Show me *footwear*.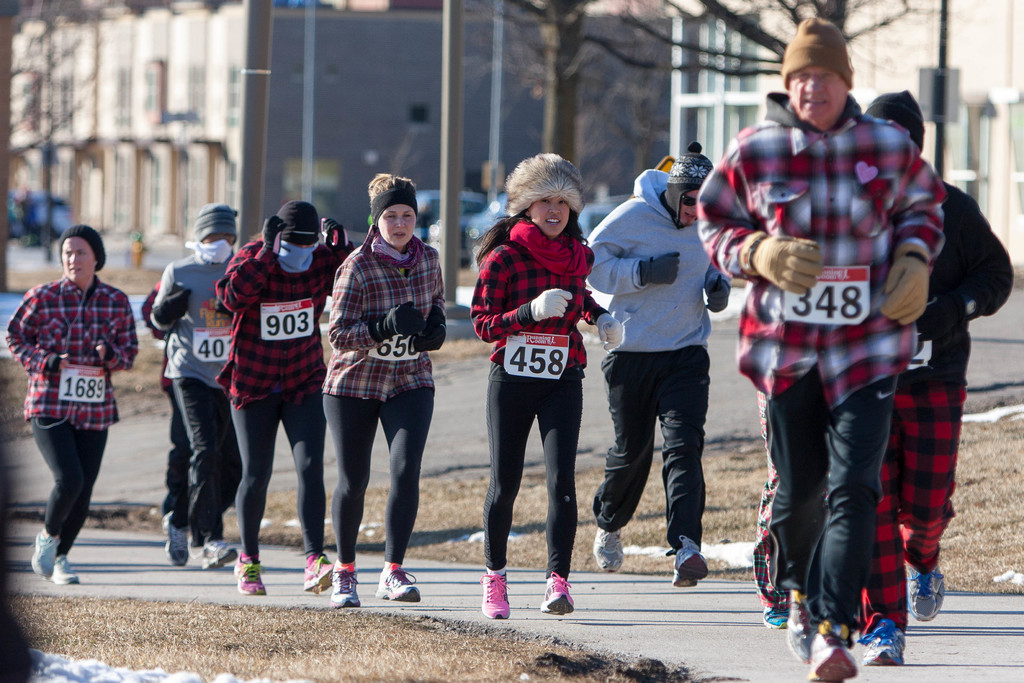
*footwear* is here: {"left": 787, "top": 589, "right": 815, "bottom": 660}.
